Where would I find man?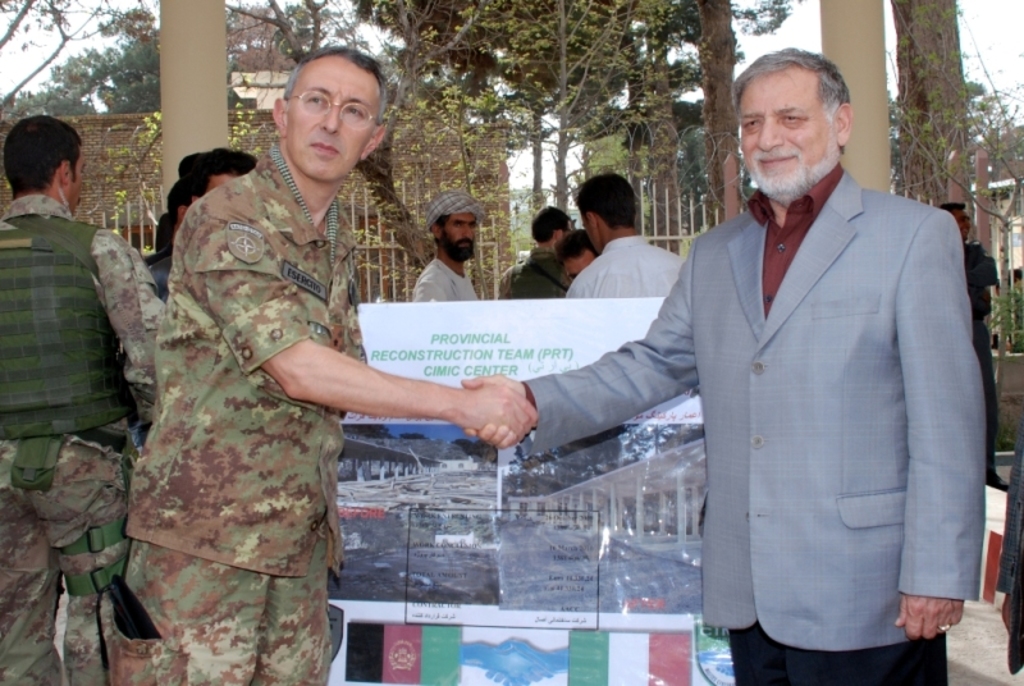
At x1=453 y1=55 x2=966 y2=685.
